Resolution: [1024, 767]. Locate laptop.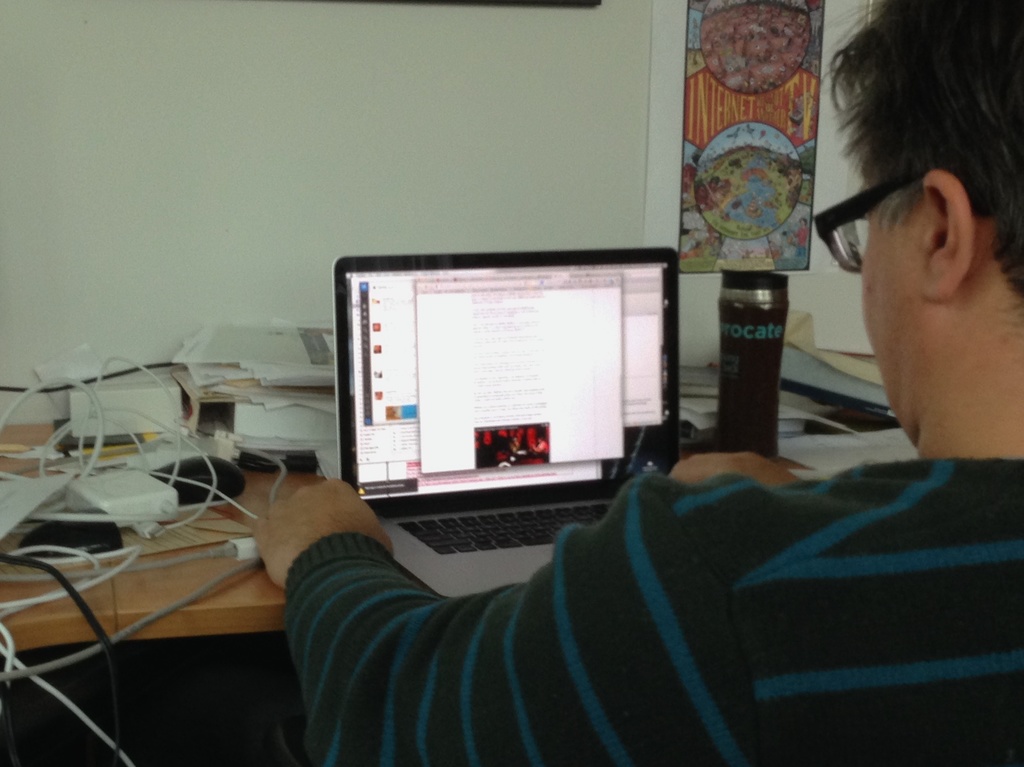
left=312, top=257, right=688, bottom=596.
